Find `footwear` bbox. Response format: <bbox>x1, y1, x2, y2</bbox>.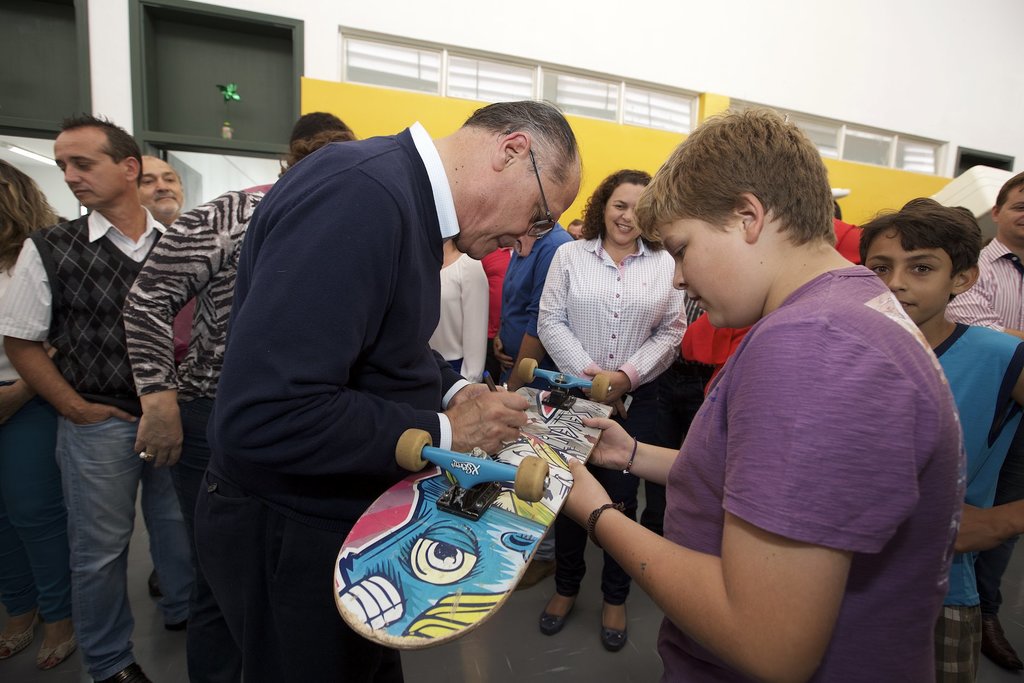
<bbox>106, 664, 144, 682</bbox>.
